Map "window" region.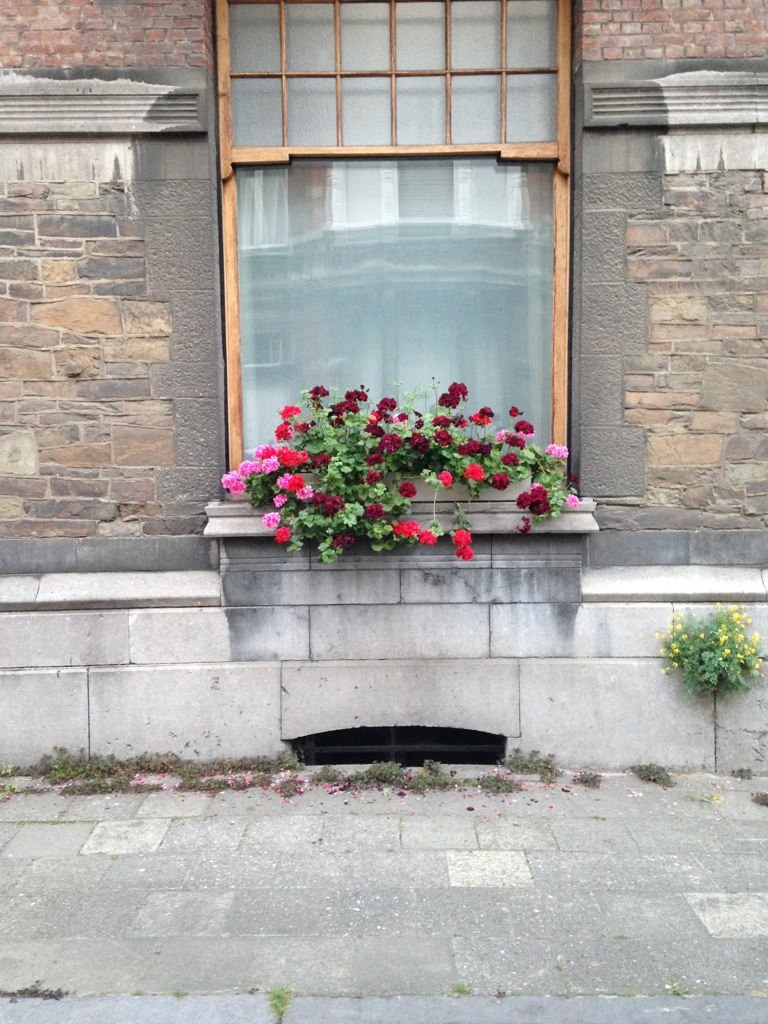
Mapped to pyautogui.locateOnScreen(234, 45, 590, 584).
